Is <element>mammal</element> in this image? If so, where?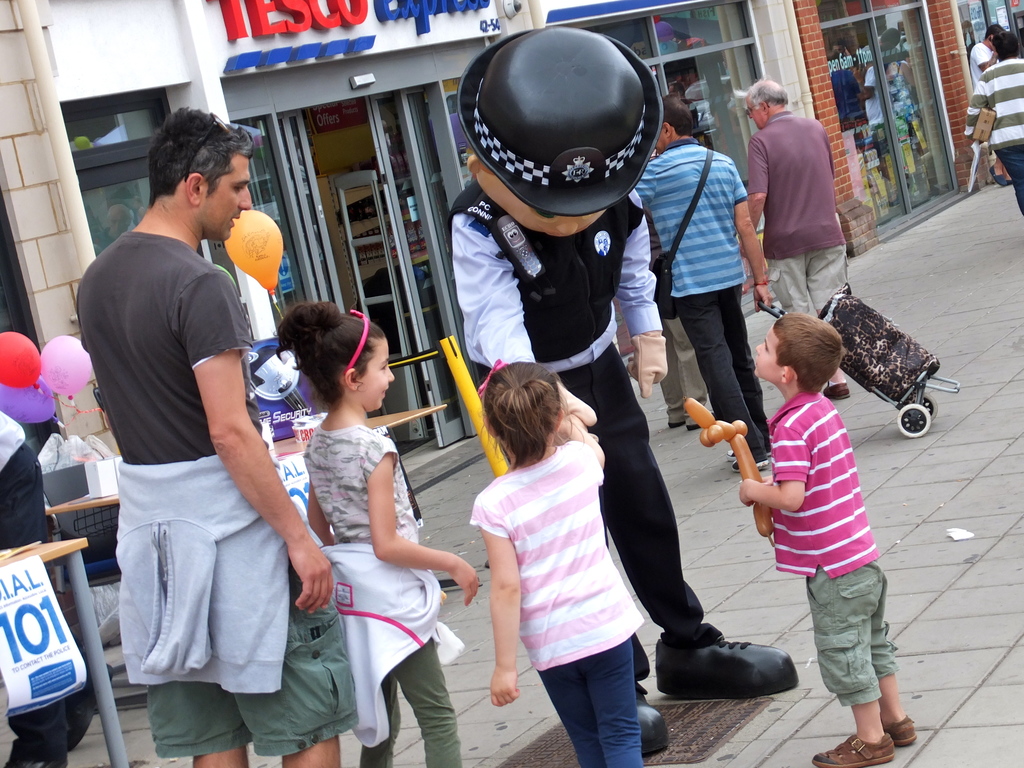
Yes, at detection(75, 104, 362, 767).
